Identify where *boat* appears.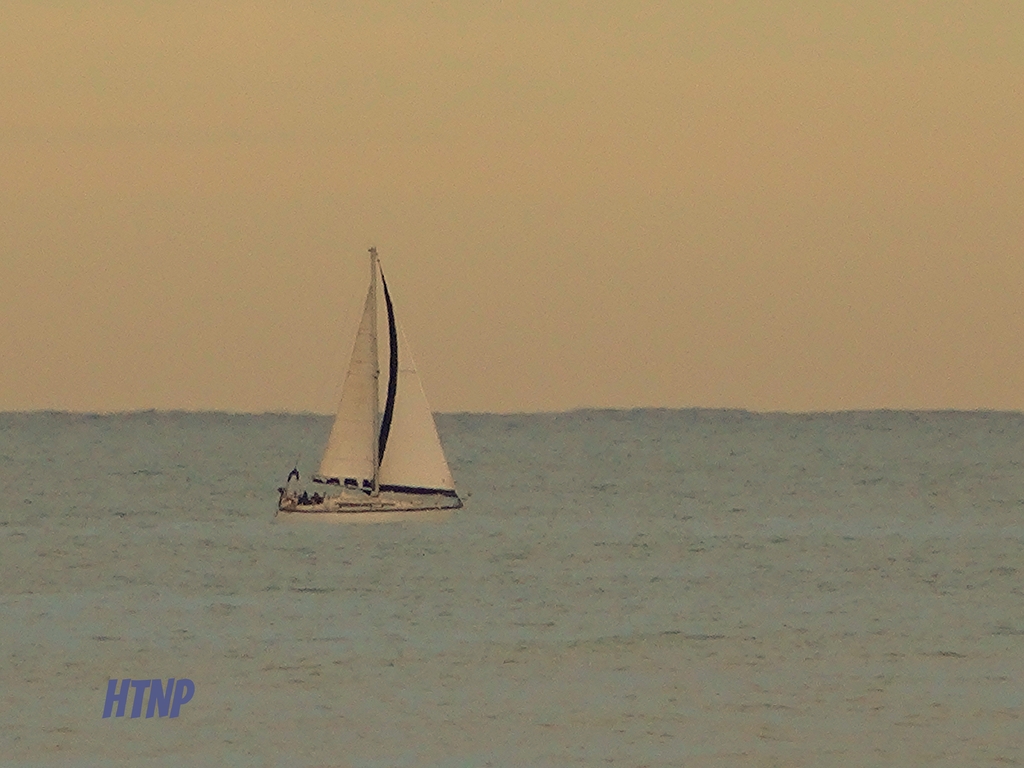
Appears at BBox(276, 275, 472, 526).
